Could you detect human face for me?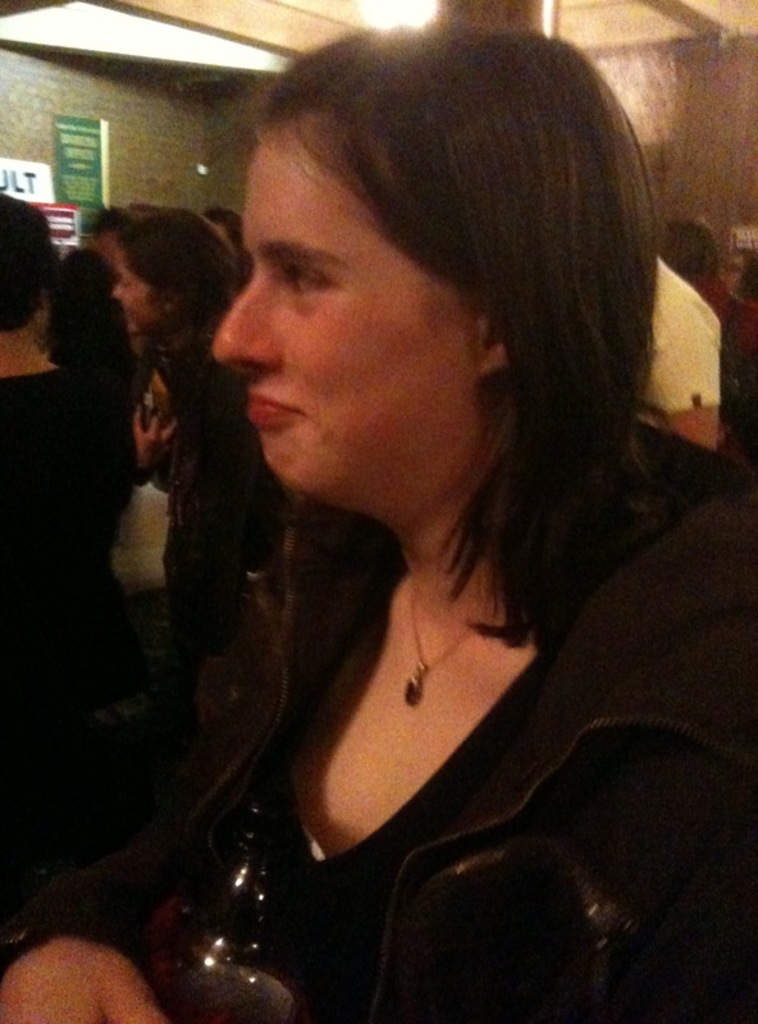
Detection result: x1=106, y1=244, x2=168, y2=334.
